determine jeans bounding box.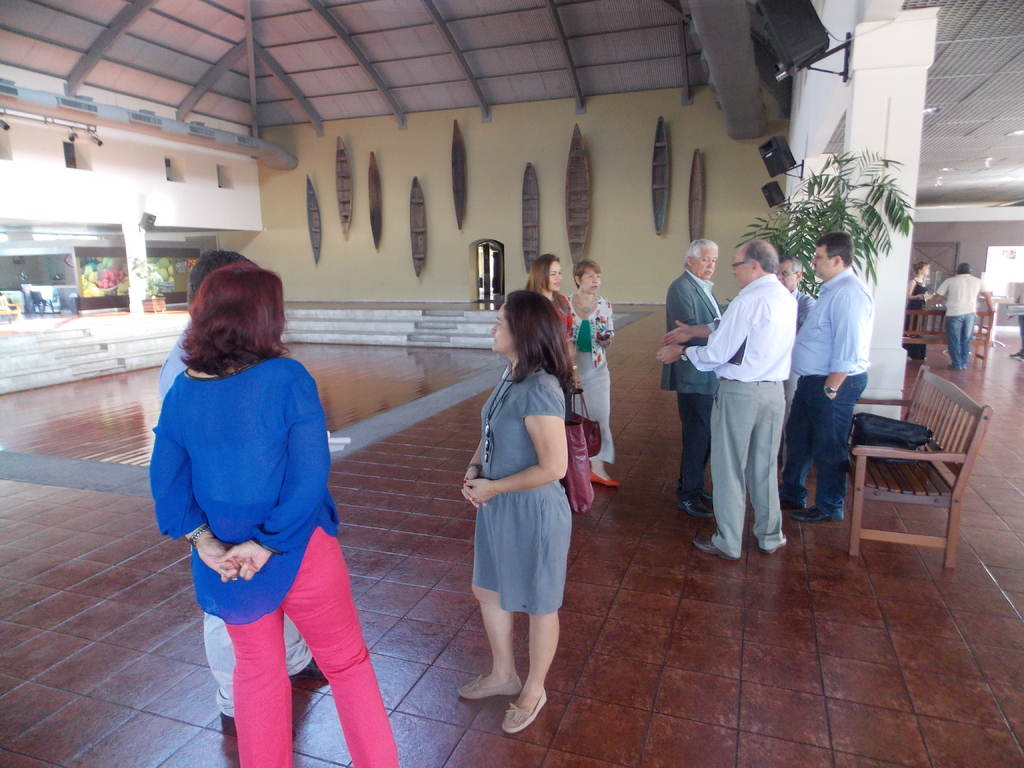
Determined: (203, 618, 235, 728).
